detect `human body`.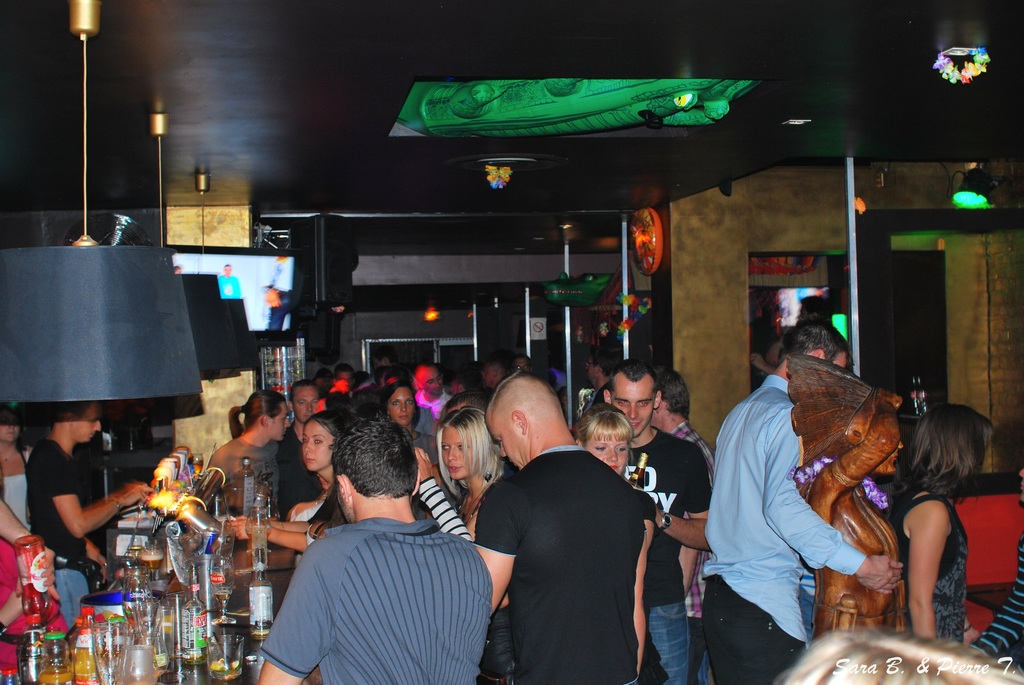
Detected at l=415, t=359, r=454, b=439.
